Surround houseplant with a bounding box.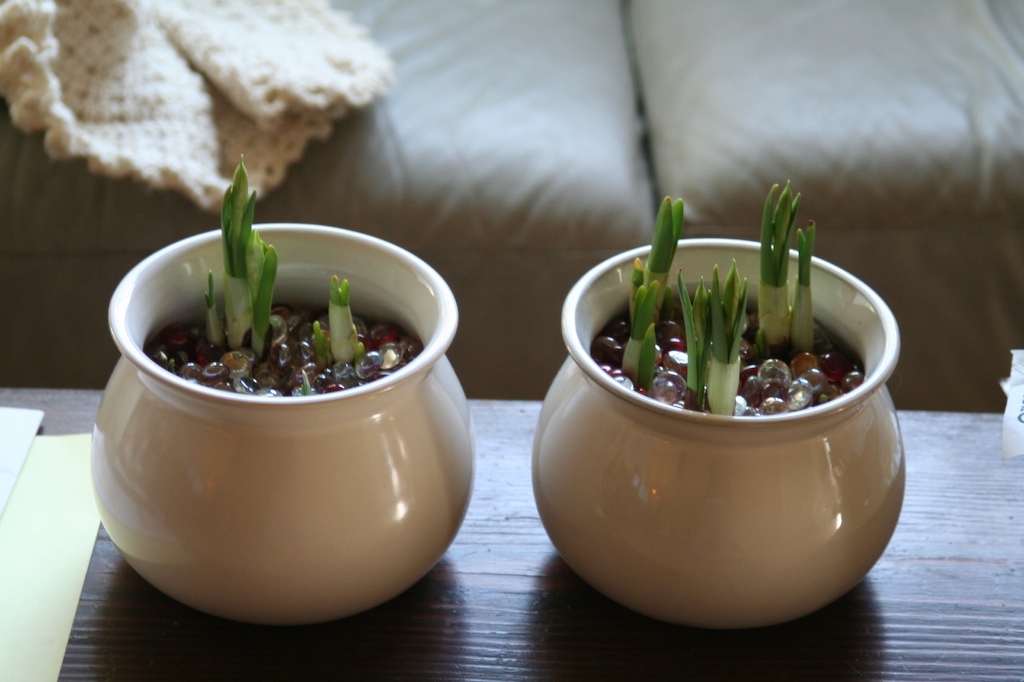
bbox=(89, 144, 481, 624).
